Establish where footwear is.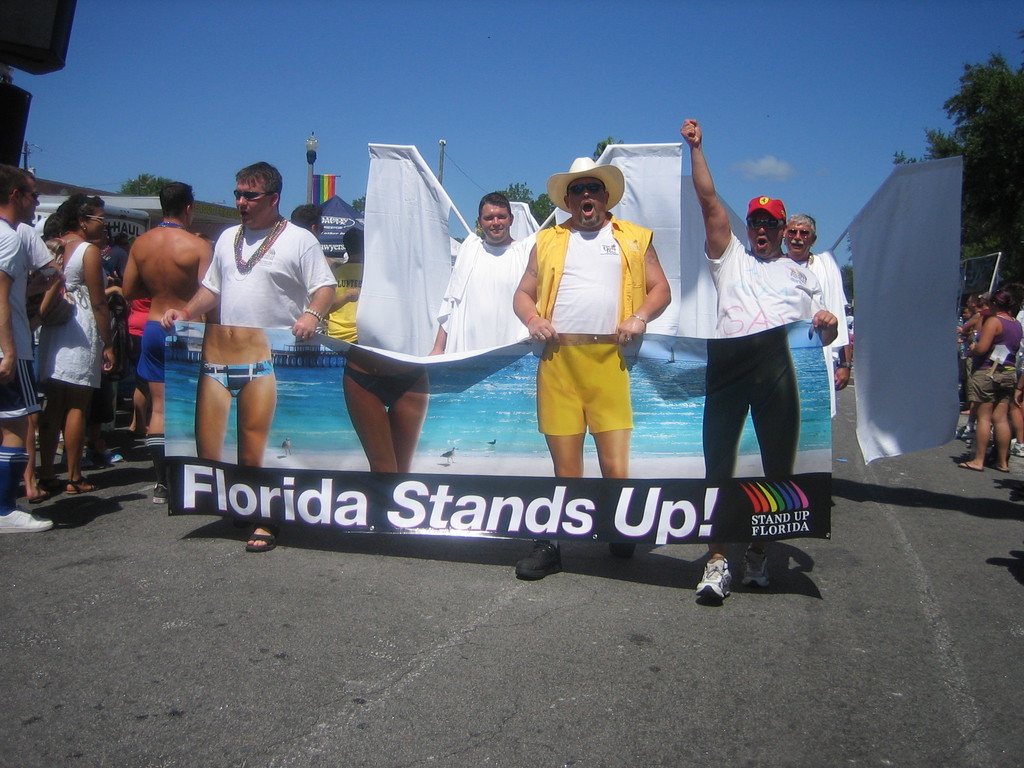
Established at [x1=250, y1=518, x2=280, y2=560].
